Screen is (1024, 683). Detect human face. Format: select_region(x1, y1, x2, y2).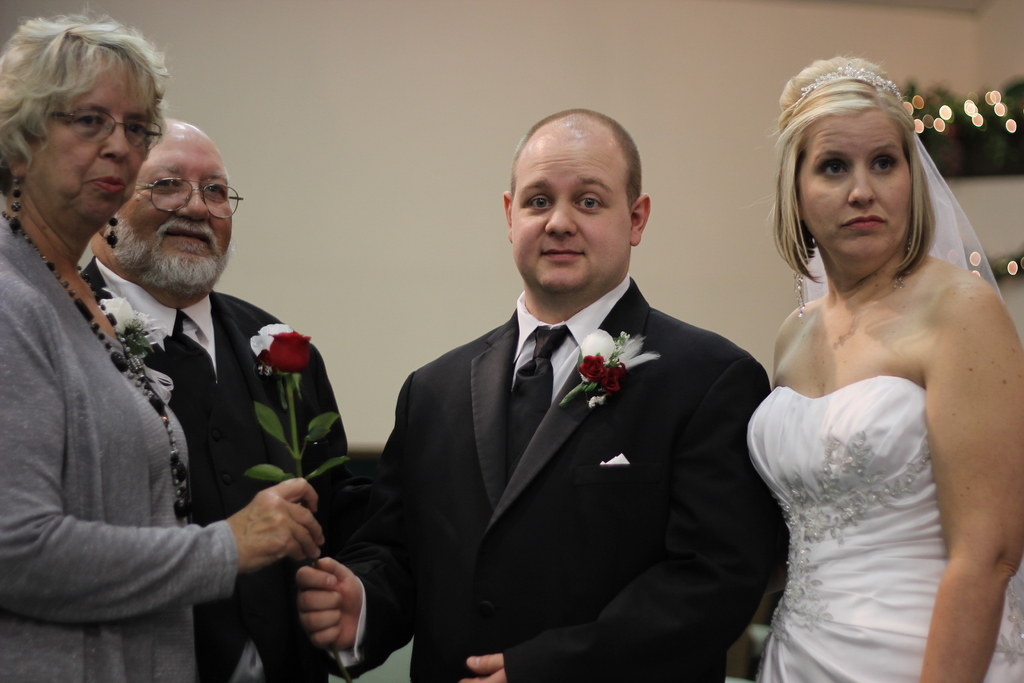
select_region(801, 110, 915, 260).
